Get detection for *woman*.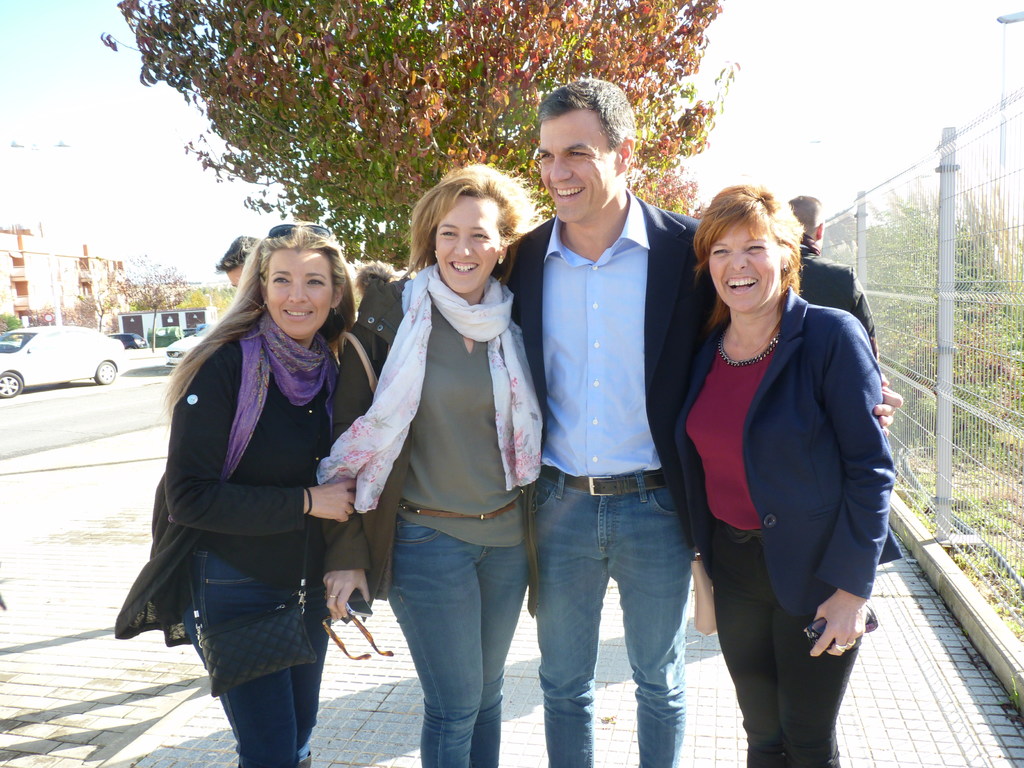
Detection: <bbox>152, 218, 378, 767</bbox>.
